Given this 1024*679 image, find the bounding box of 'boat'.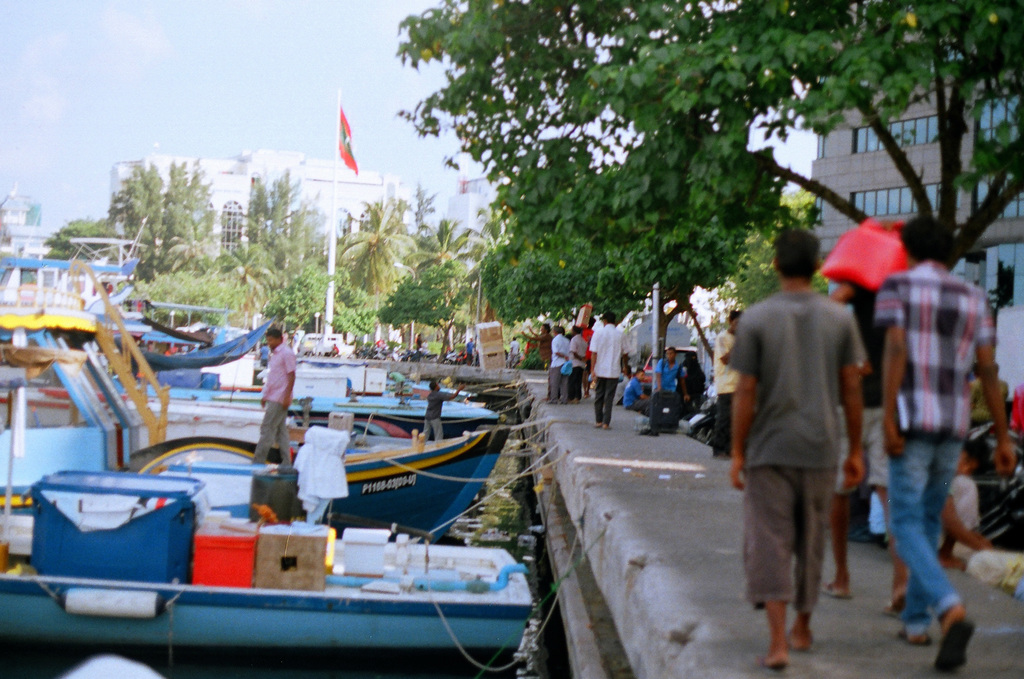
(0, 470, 540, 678).
